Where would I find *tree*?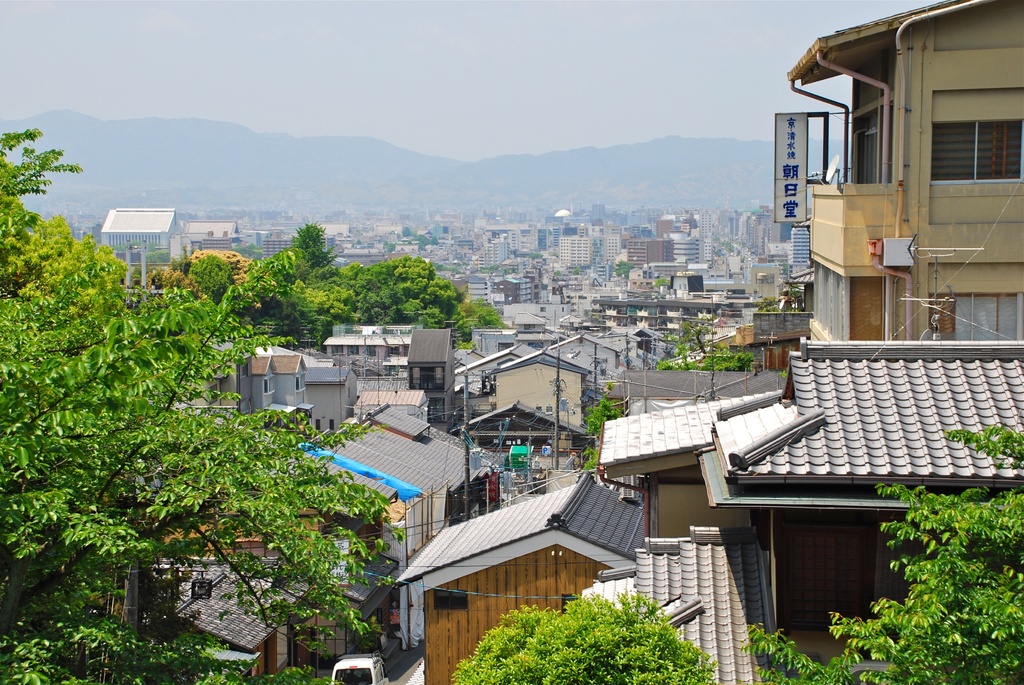
At 0/120/408/683.
